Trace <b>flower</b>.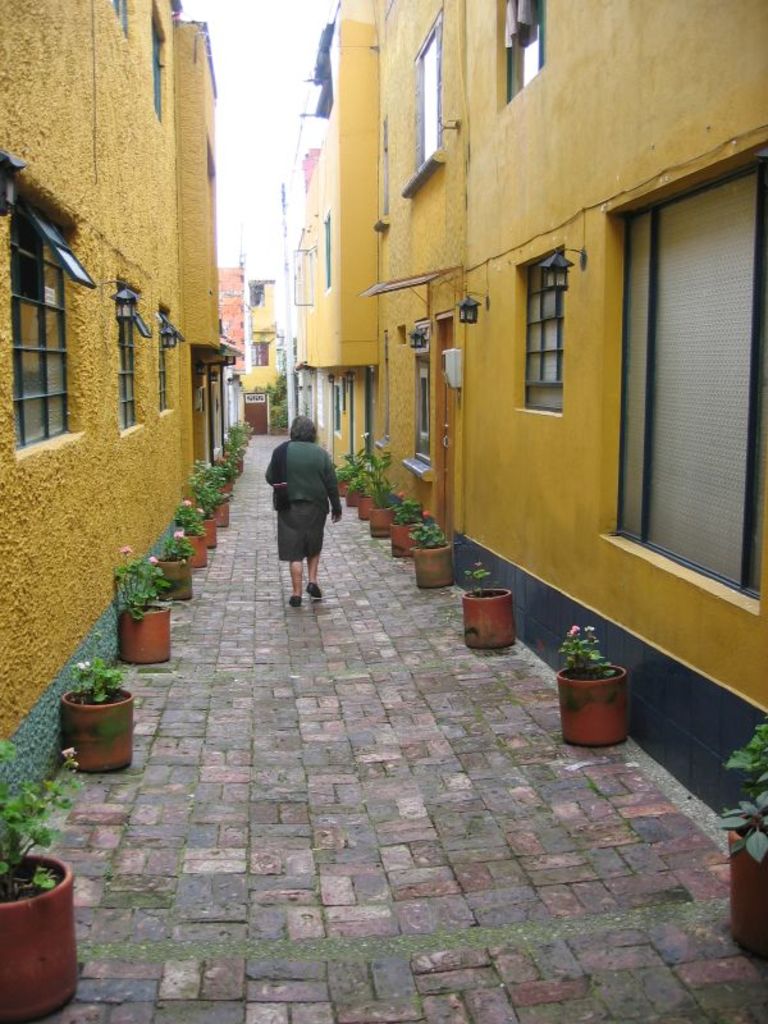
Traced to locate(170, 529, 180, 538).
